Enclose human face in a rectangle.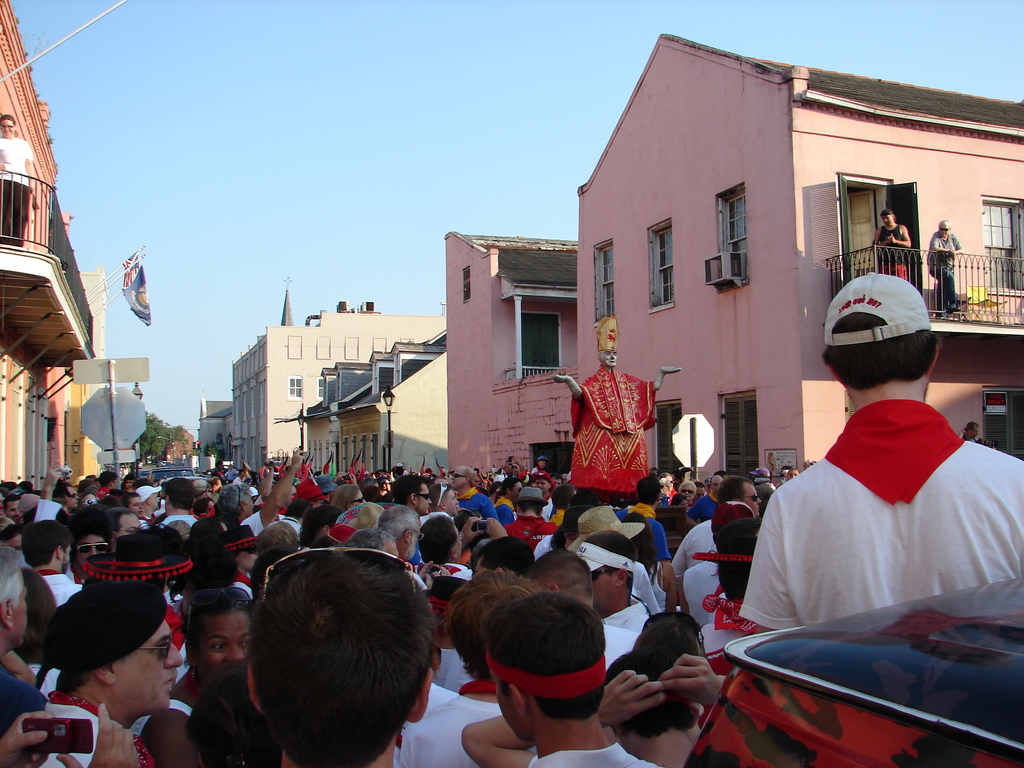
[x1=511, y1=481, x2=522, y2=499].
